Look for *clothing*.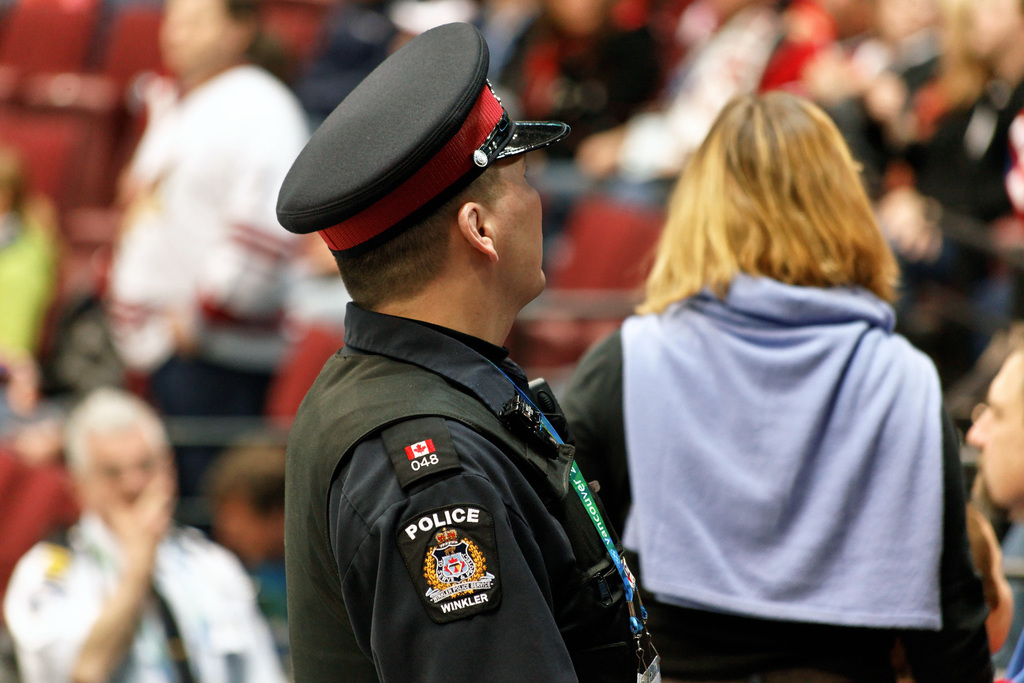
Found: <bbox>5, 513, 280, 682</bbox>.
